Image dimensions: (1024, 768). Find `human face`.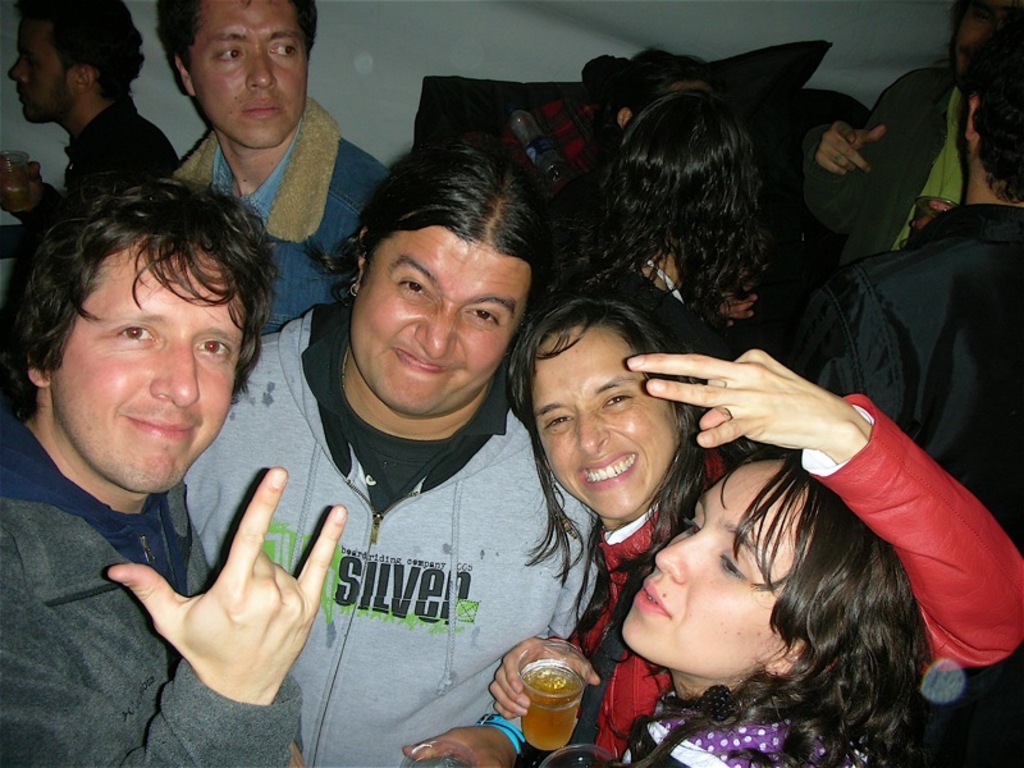
bbox=[55, 242, 241, 494].
